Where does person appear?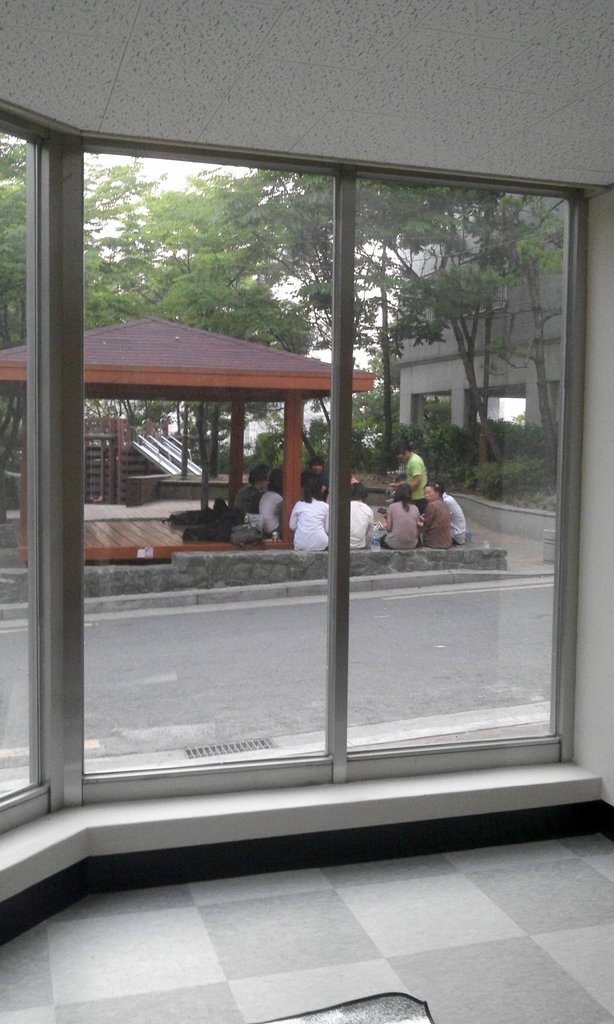
Appears at x1=387 y1=442 x2=423 y2=493.
